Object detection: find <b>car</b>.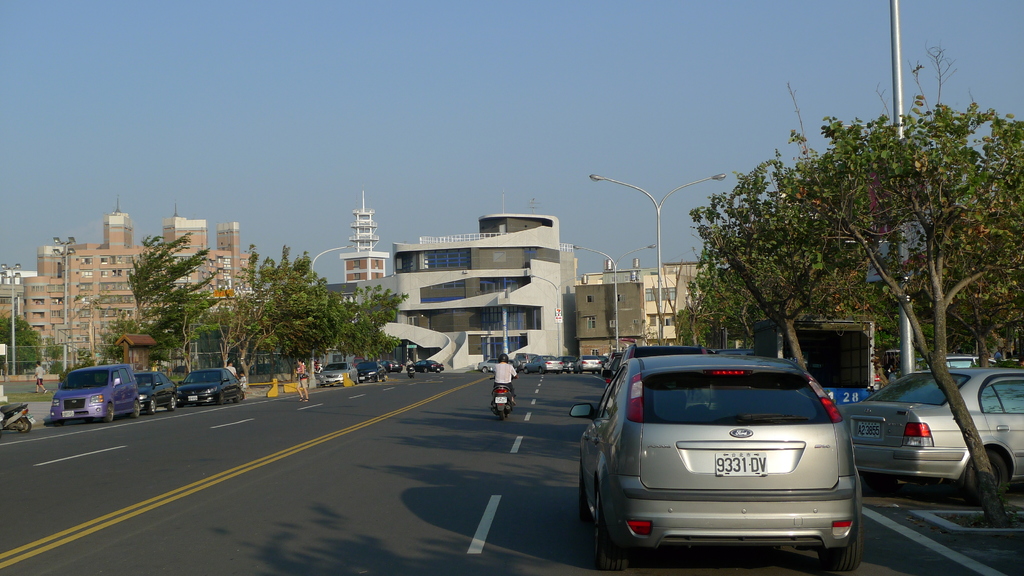
[left=136, top=369, right=180, bottom=413].
